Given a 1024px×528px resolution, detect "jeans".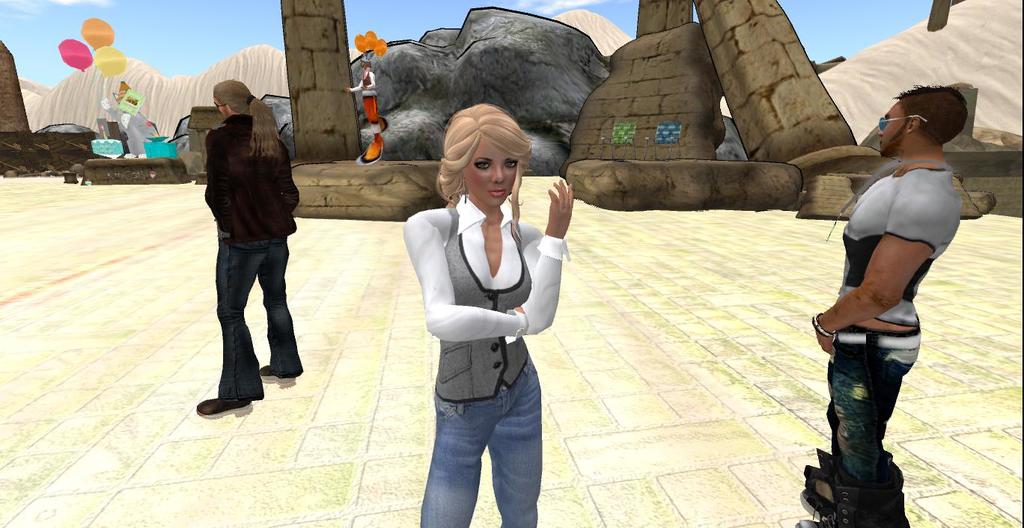
<bbox>411, 367, 549, 527</bbox>.
